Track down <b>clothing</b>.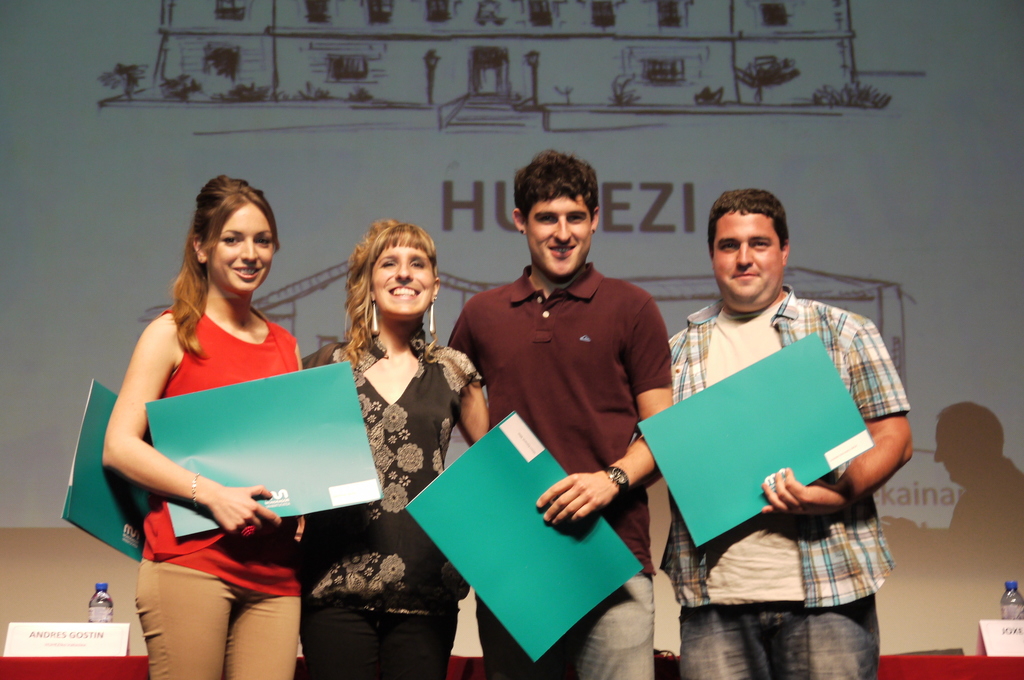
Tracked to <box>300,328,481,679</box>.
